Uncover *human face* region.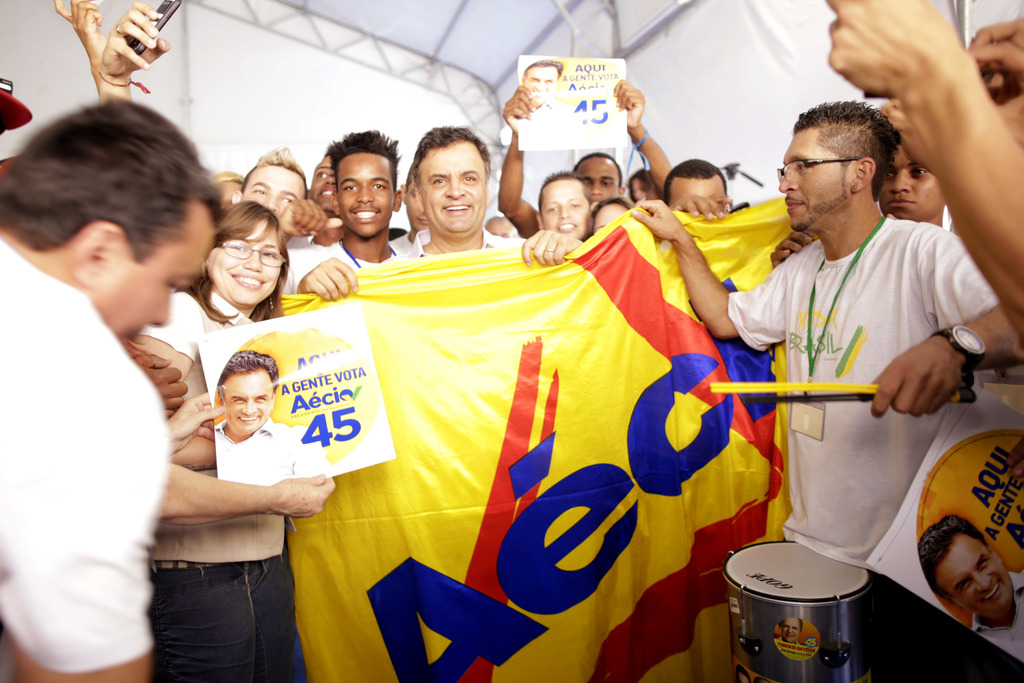
Uncovered: [left=311, top=149, right=337, bottom=210].
